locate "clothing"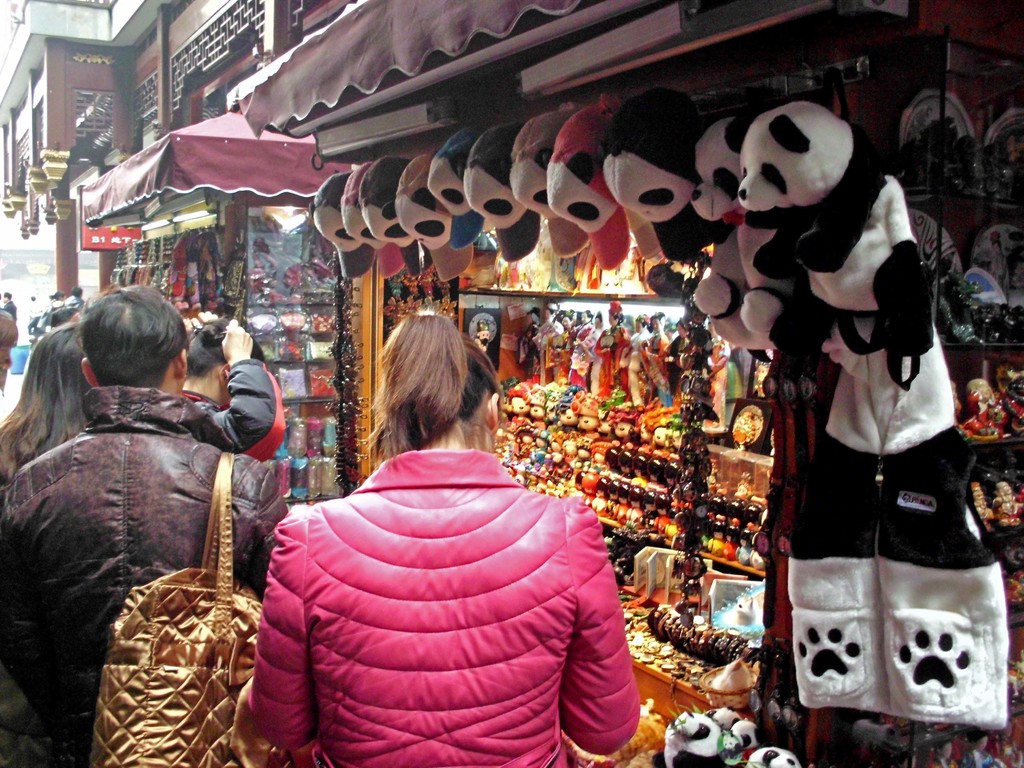
x1=0 y1=383 x2=292 y2=767
